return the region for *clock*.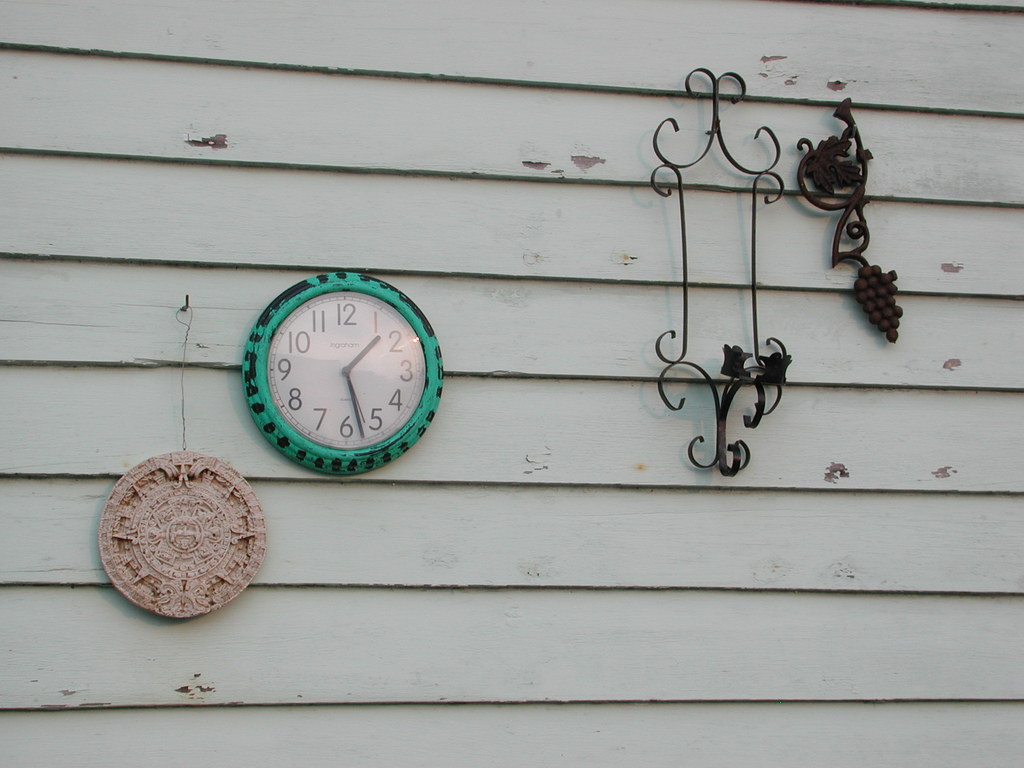
(243,282,449,477).
